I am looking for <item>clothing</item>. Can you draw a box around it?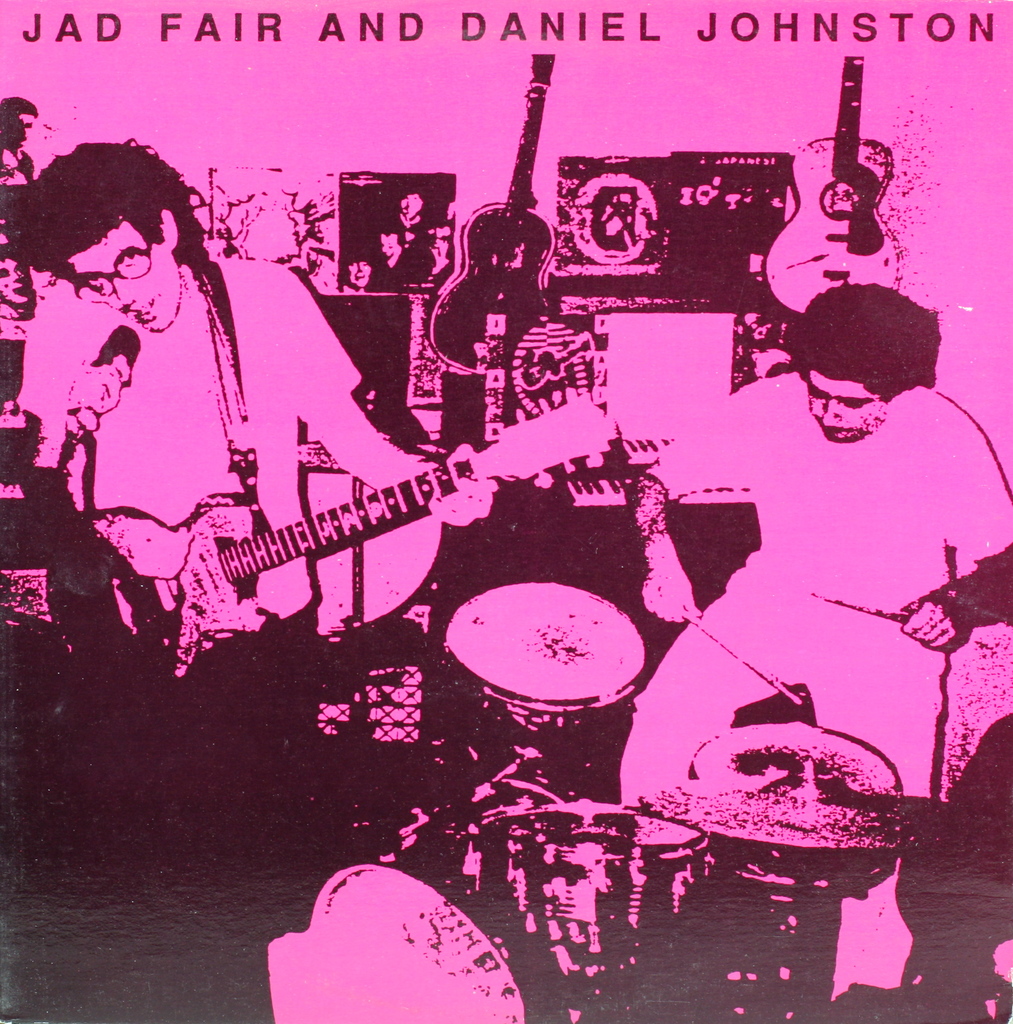
Sure, the bounding box is detection(624, 370, 1012, 805).
